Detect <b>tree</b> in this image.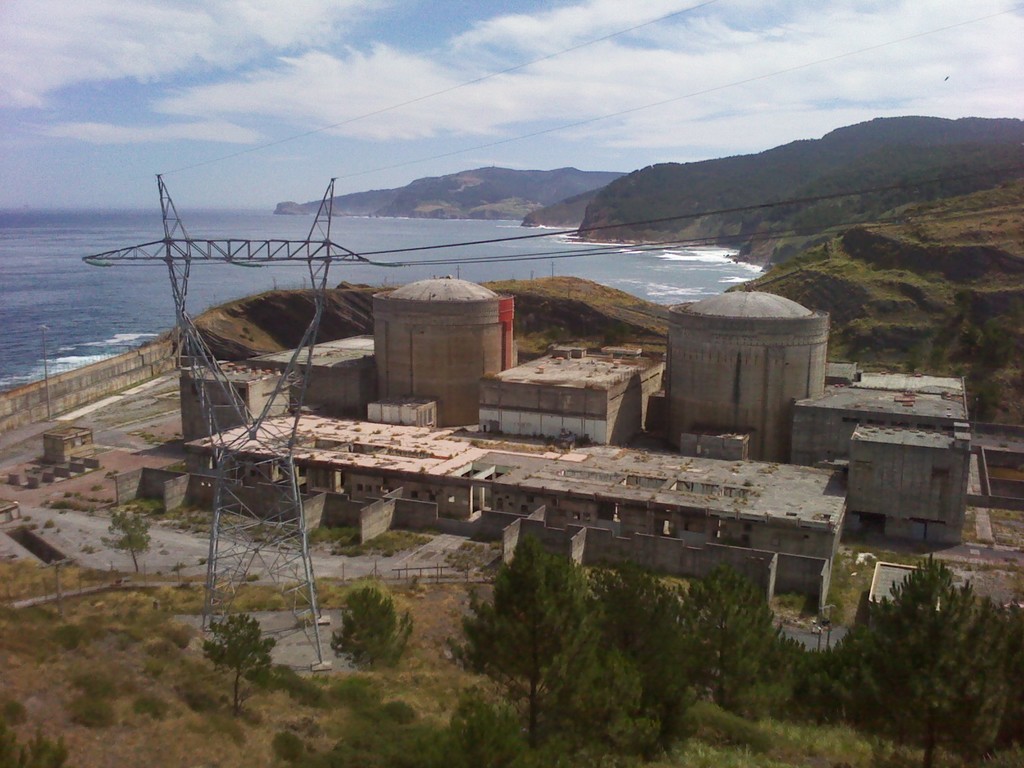
Detection: locate(851, 552, 1017, 730).
